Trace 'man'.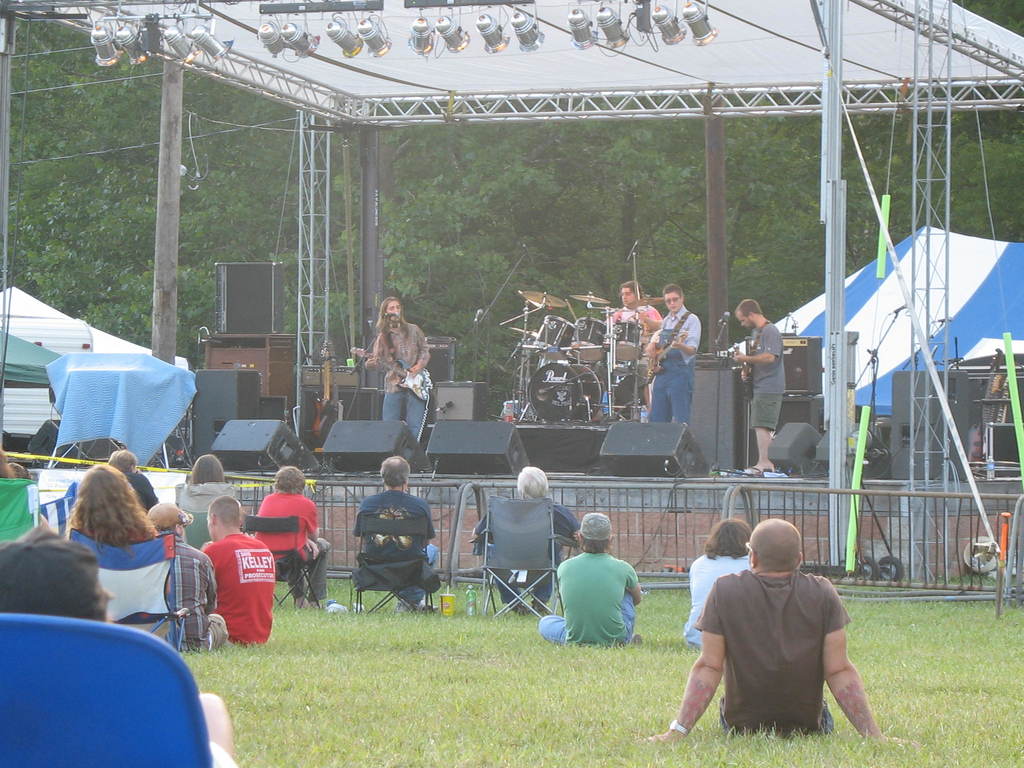
Traced to [251, 463, 341, 617].
